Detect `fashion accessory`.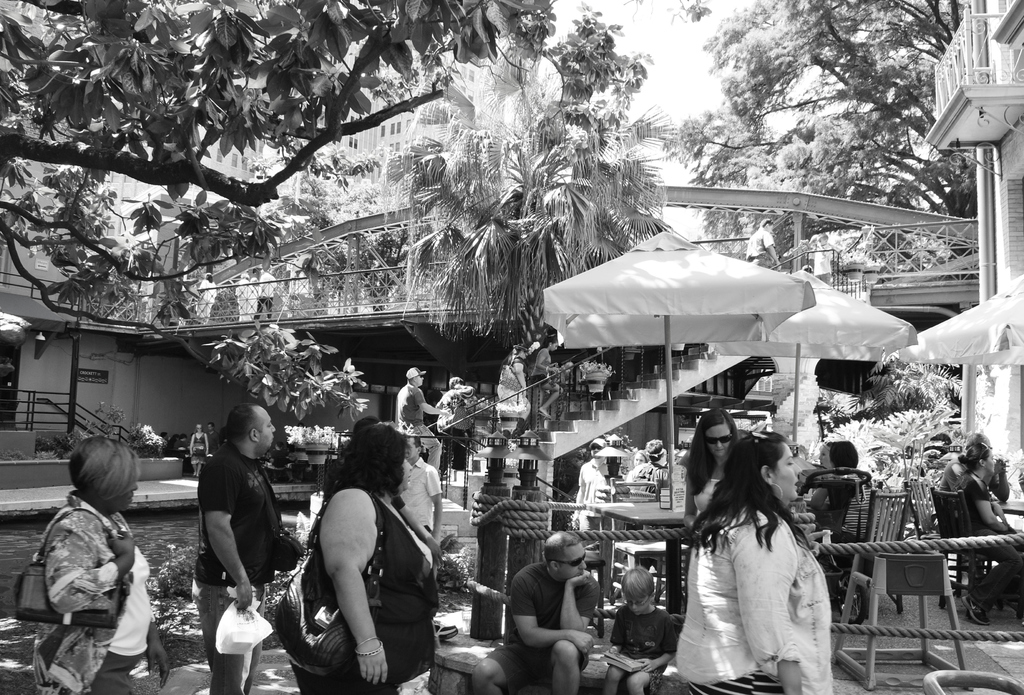
Detected at <bbox>518, 351, 522, 356</bbox>.
